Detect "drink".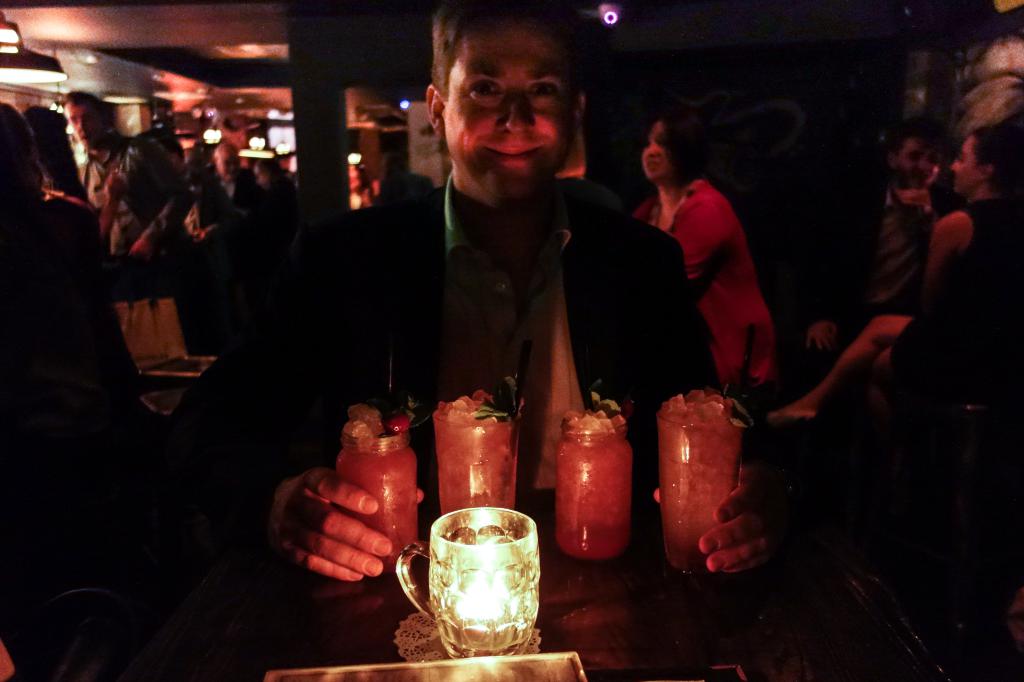
Detected at detection(429, 416, 520, 518).
